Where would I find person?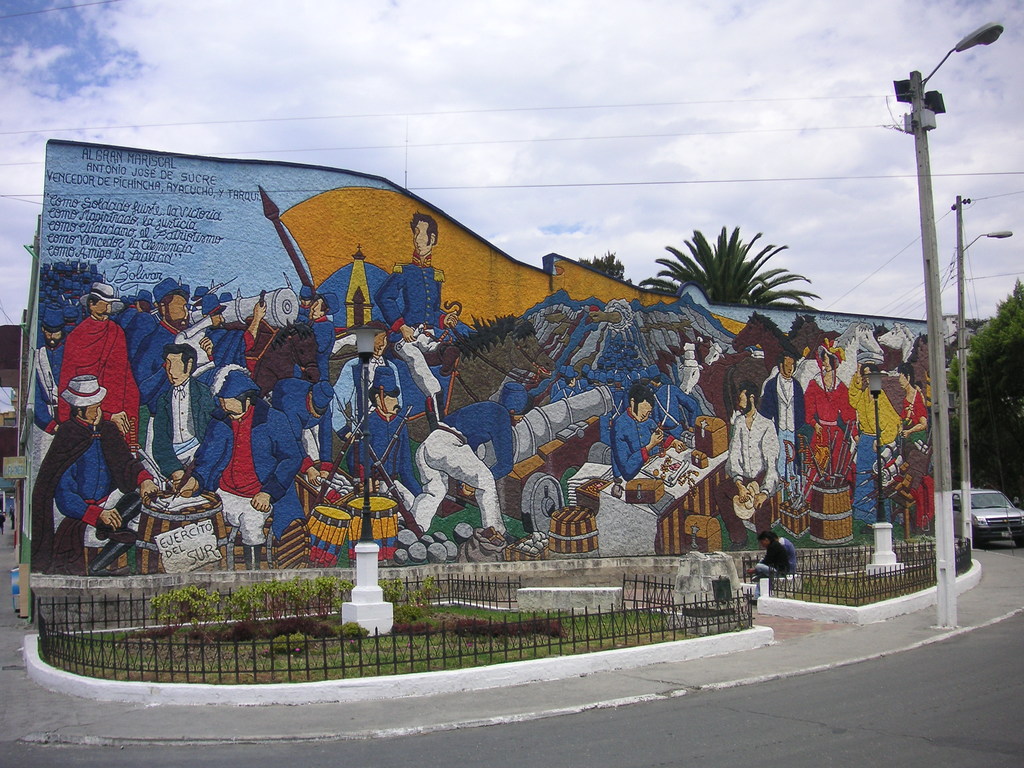
At bbox=(0, 512, 5, 538).
